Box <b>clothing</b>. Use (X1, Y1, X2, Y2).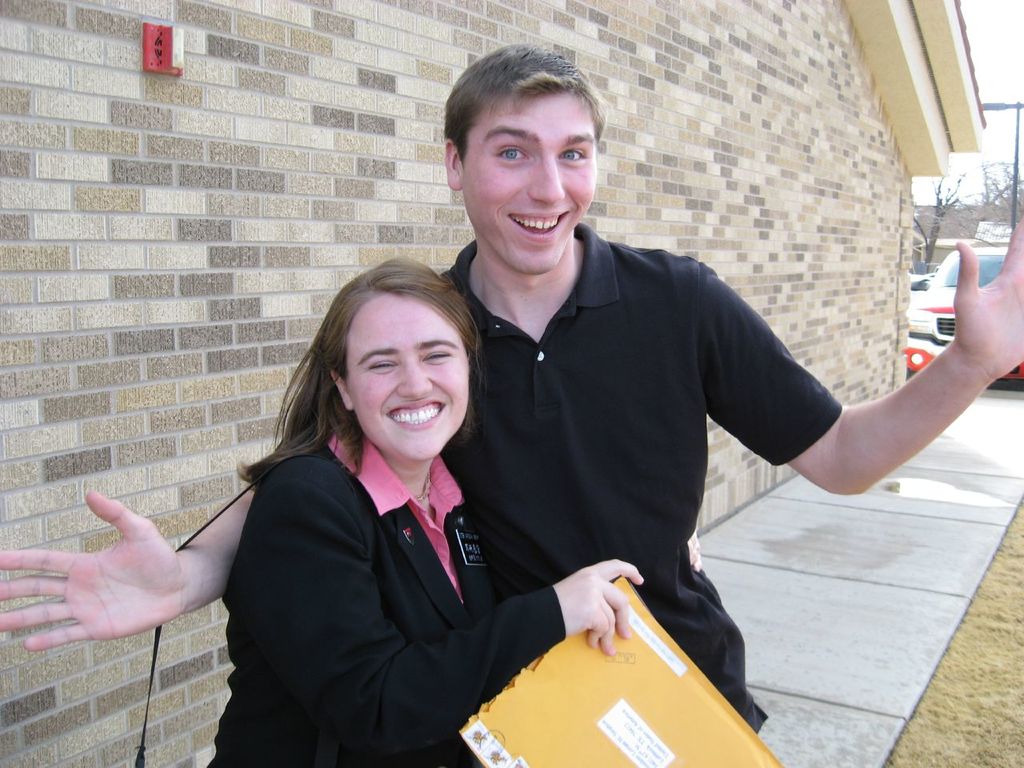
(437, 213, 855, 754).
